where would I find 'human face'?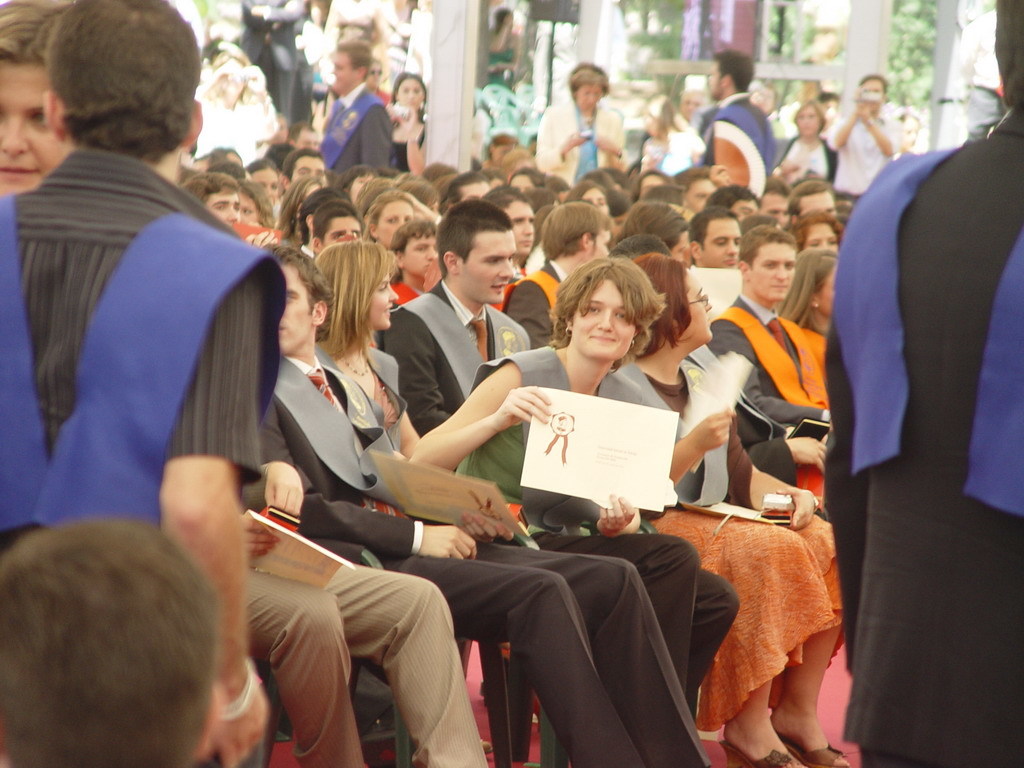
At (583, 190, 612, 217).
